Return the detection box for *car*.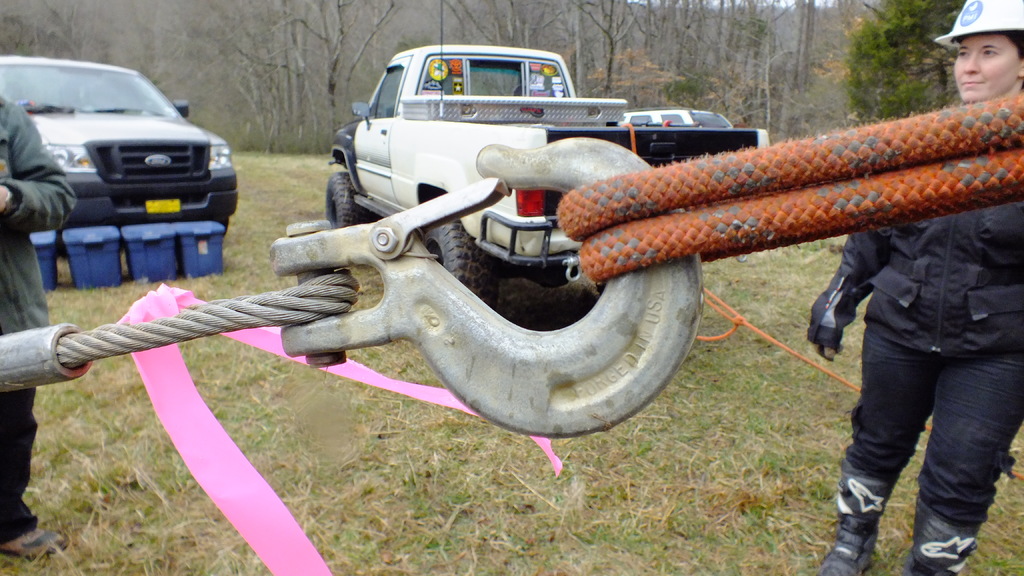
(left=616, top=106, right=739, bottom=133).
